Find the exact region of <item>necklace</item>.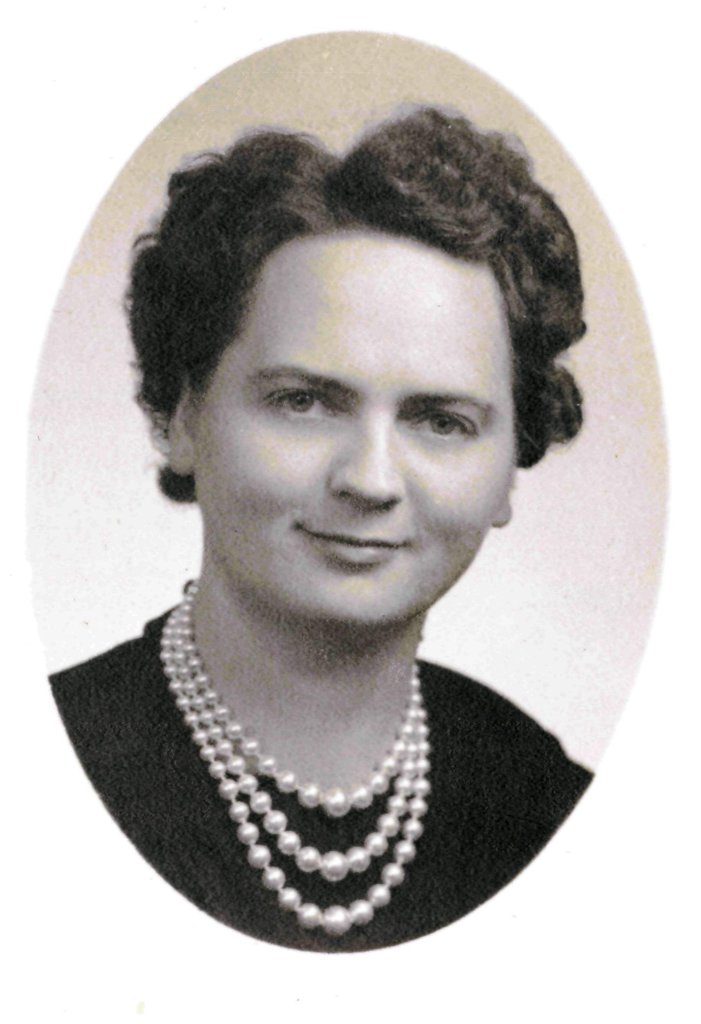
Exact region: locate(154, 582, 432, 942).
